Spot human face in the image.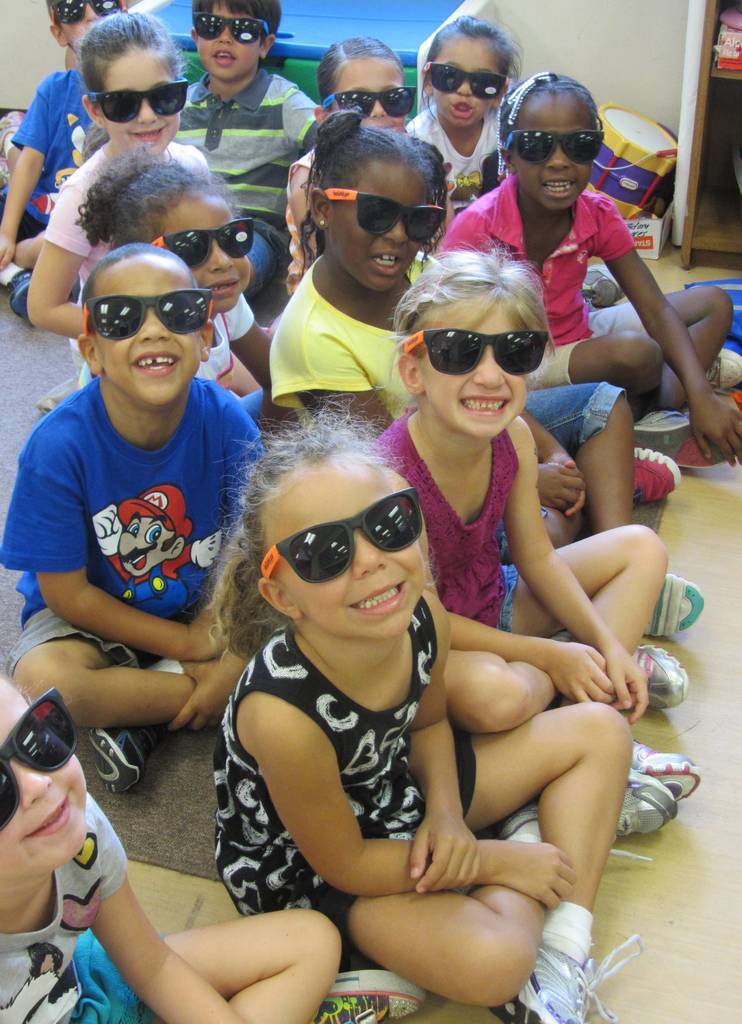
human face found at [327, 159, 424, 292].
